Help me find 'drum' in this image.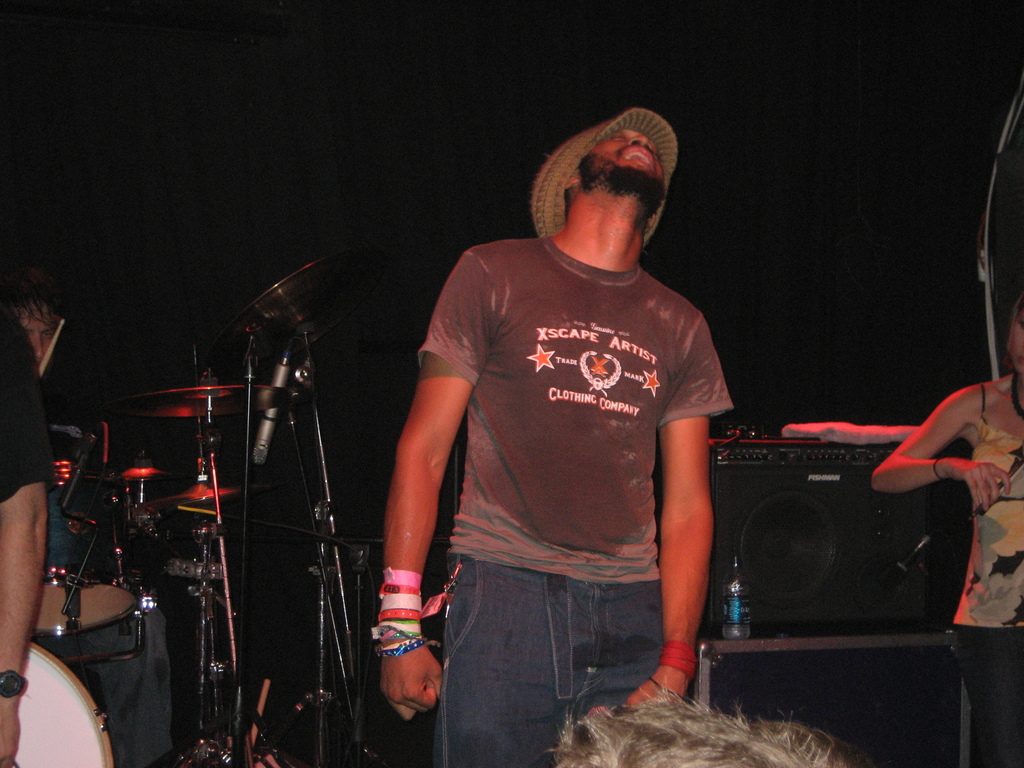
Found it: 13, 644, 115, 767.
